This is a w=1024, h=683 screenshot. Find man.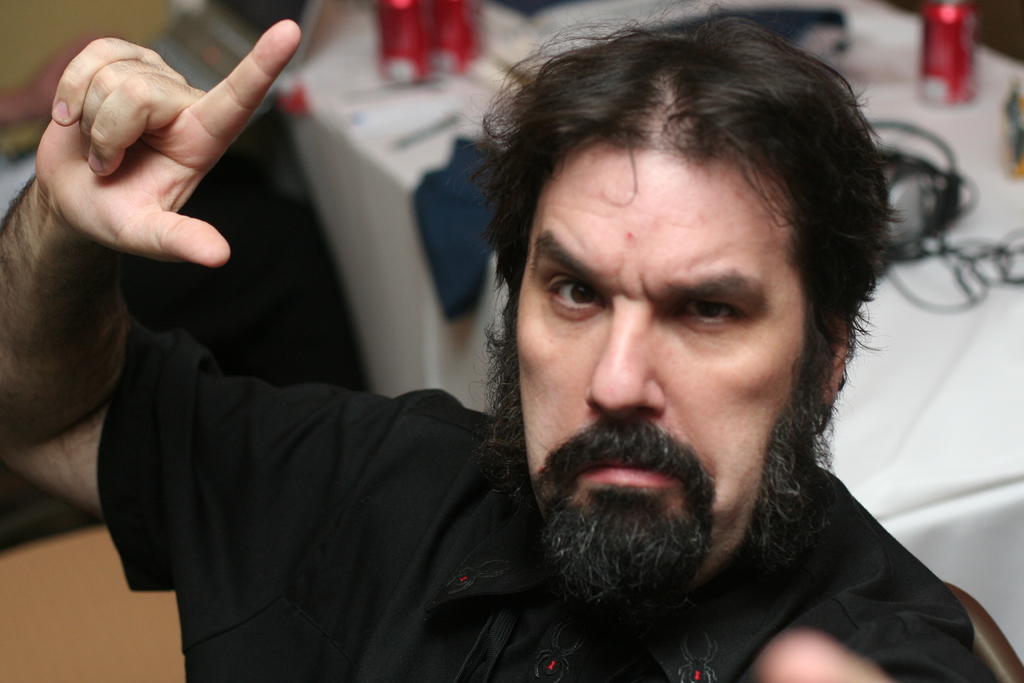
Bounding box: l=0, t=17, r=991, b=682.
